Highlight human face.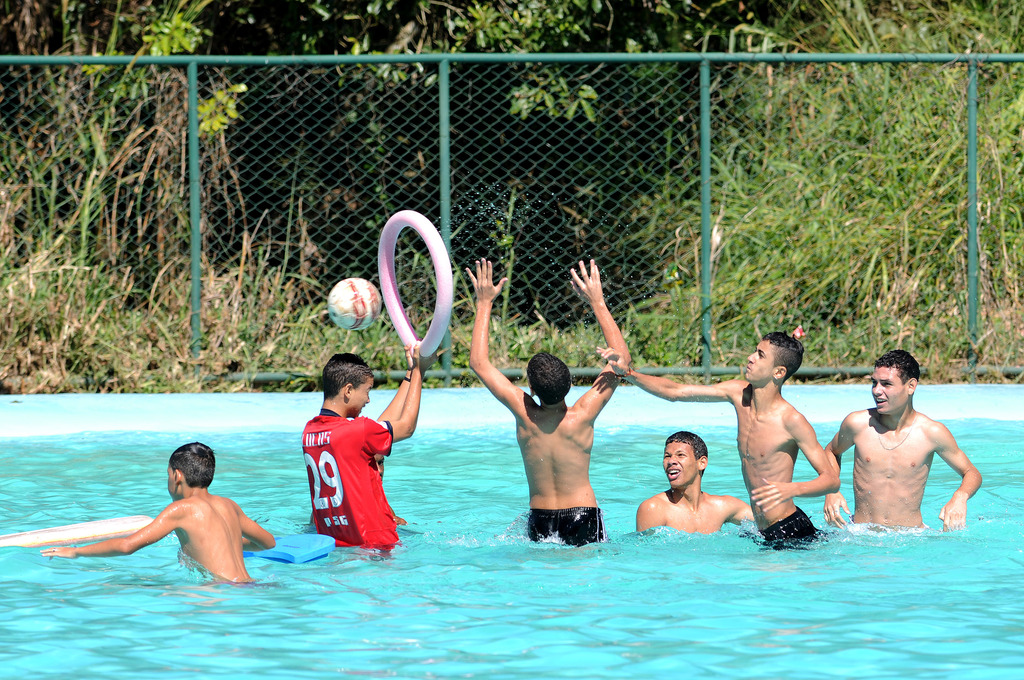
Highlighted region: box=[349, 375, 374, 419].
